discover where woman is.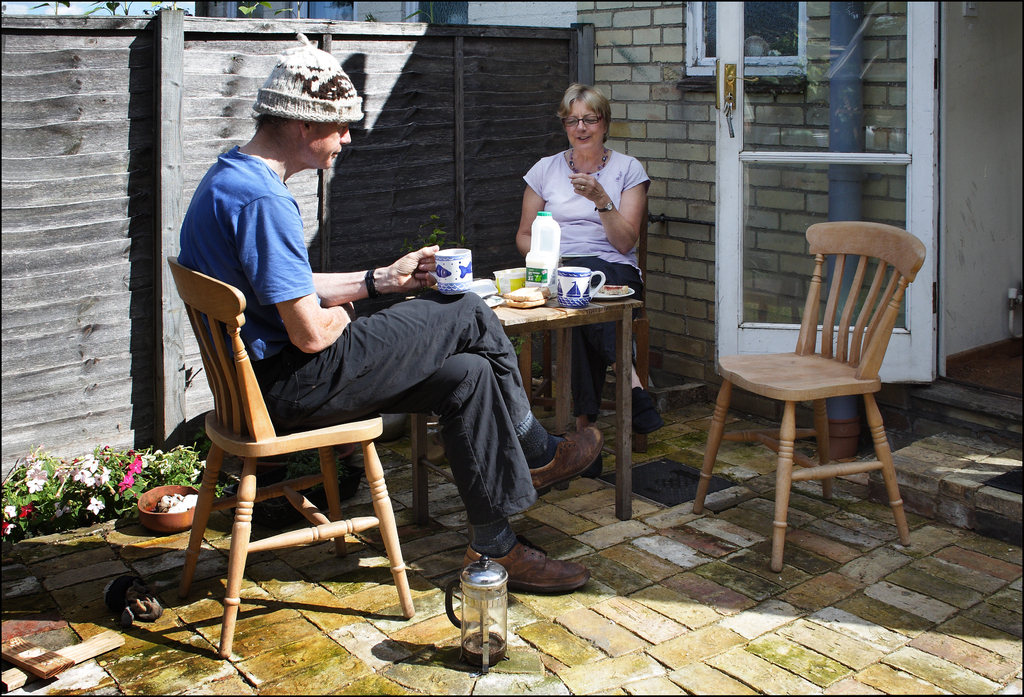
Discovered at 514:77:668:470.
